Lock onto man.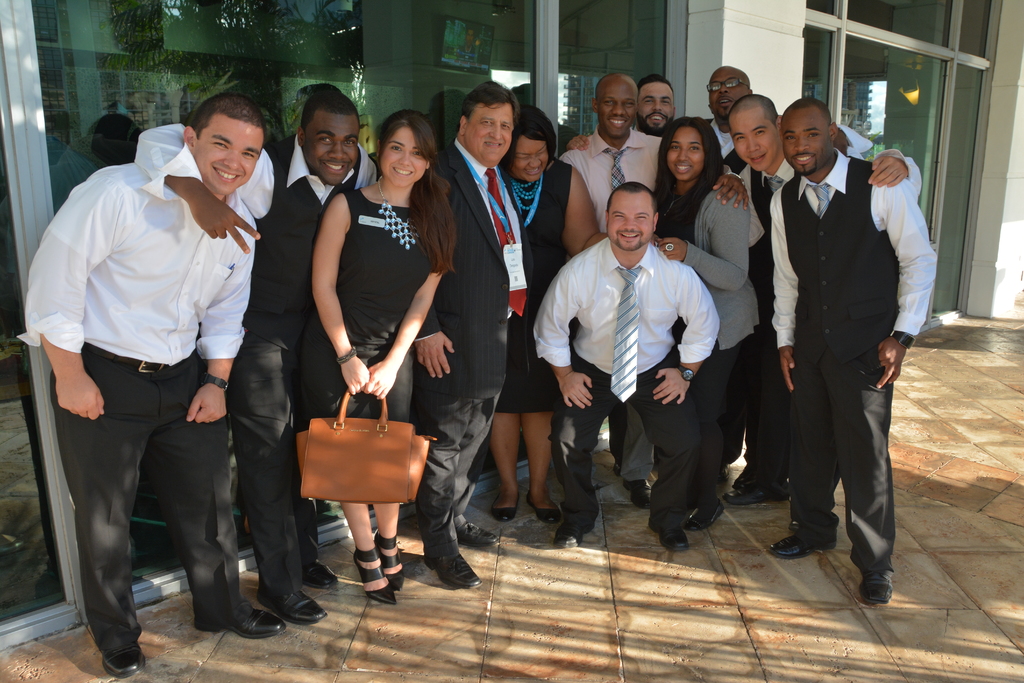
Locked: 692 60 749 179.
